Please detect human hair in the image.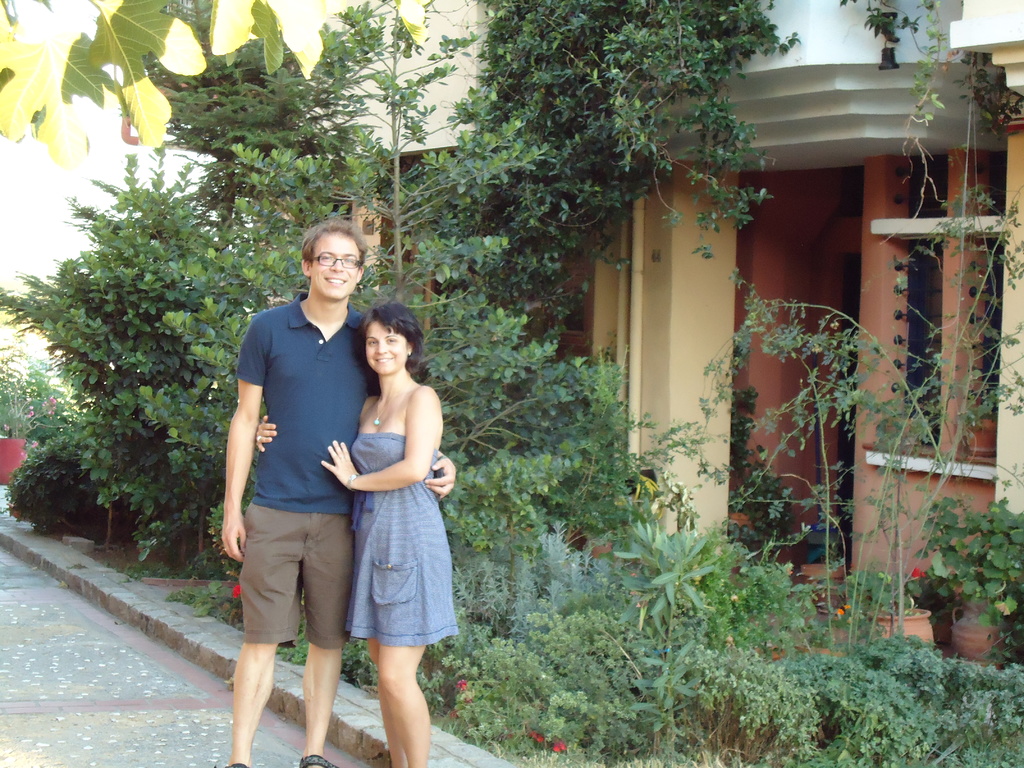
<region>285, 217, 366, 311</region>.
